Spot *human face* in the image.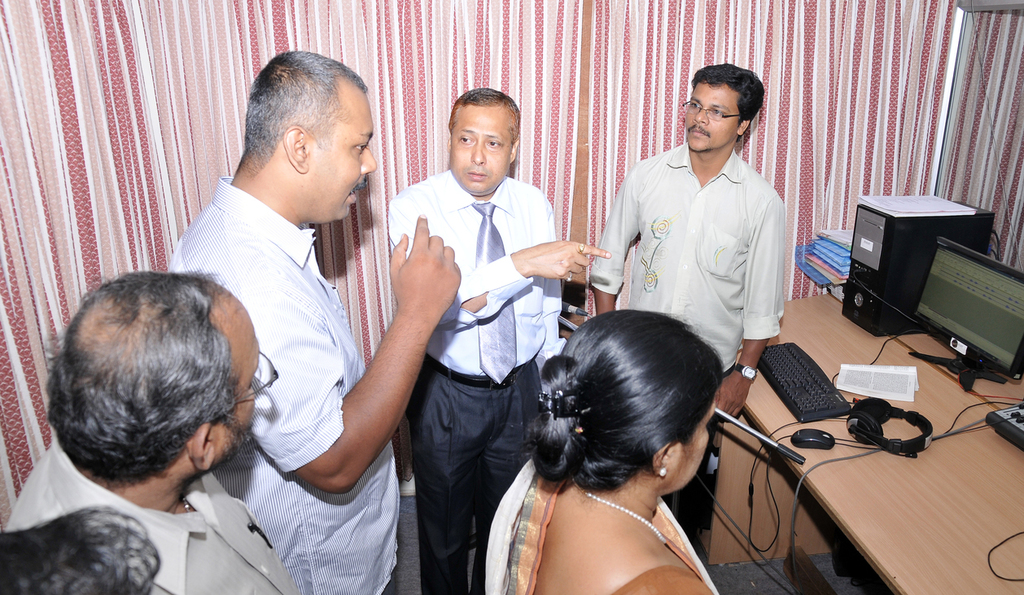
*human face* found at x1=312, y1=91, x2=377, y2=221.
